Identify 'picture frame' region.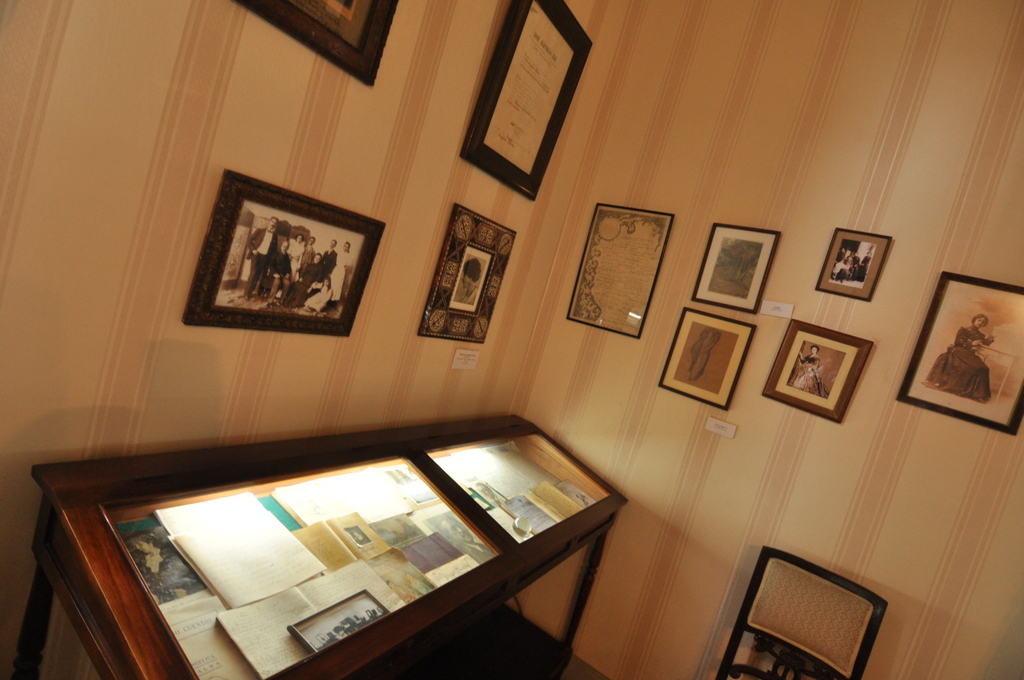
Region: {"left": 762, "top": 320, "right": 872, "bottom": 423}.
